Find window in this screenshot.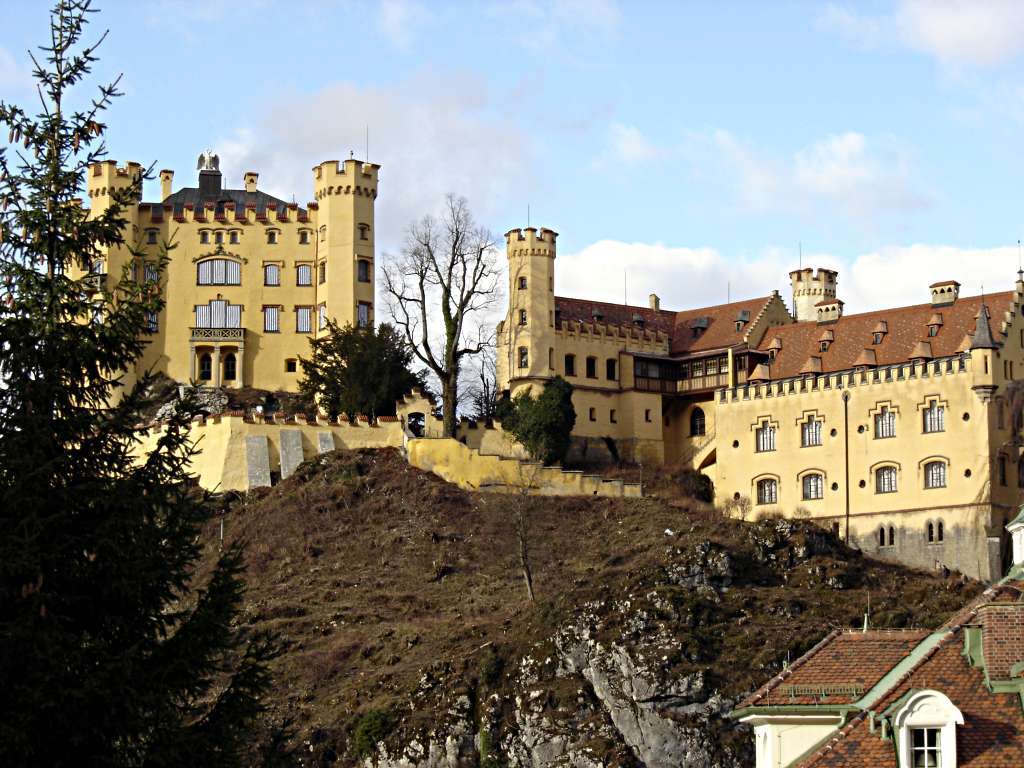
The bounding box for window is bbox(1018, 326, 1023, 348).
